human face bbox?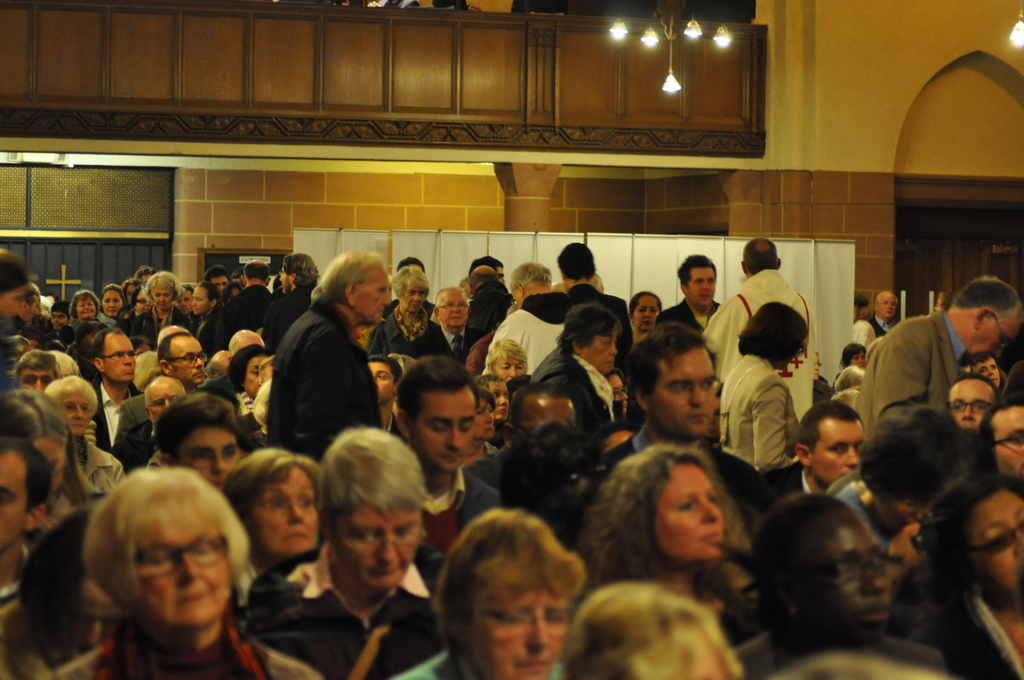
rect(36, 435, 63, 495)
